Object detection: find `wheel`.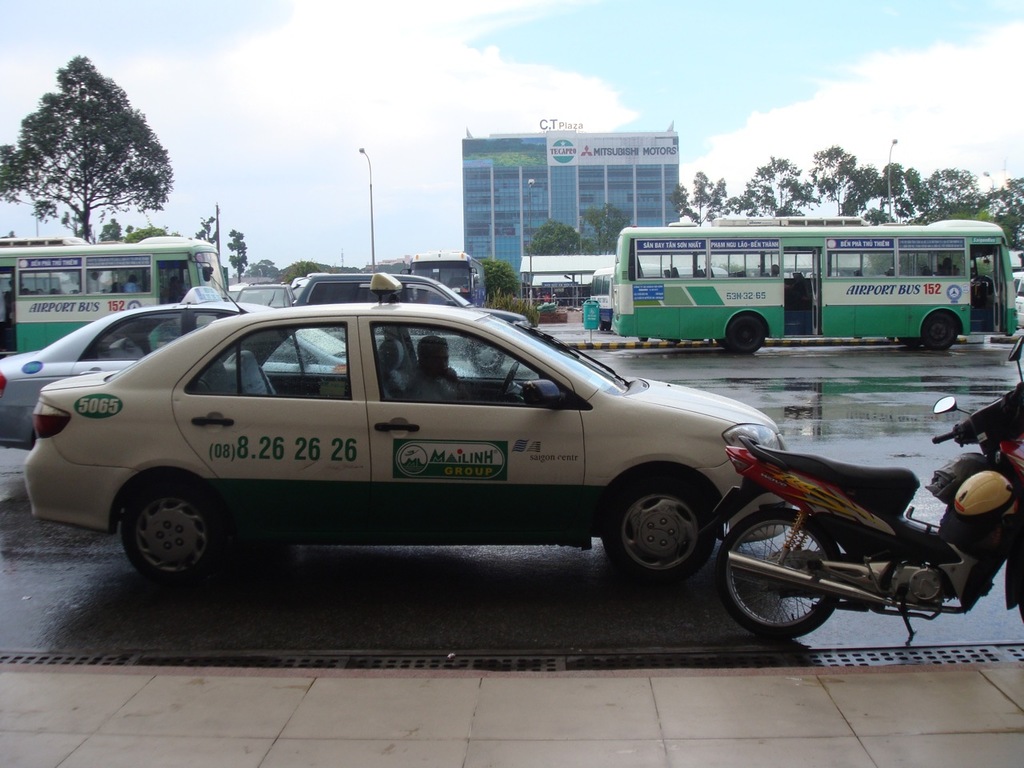
<region>468, 346, 500, 369</region>.
